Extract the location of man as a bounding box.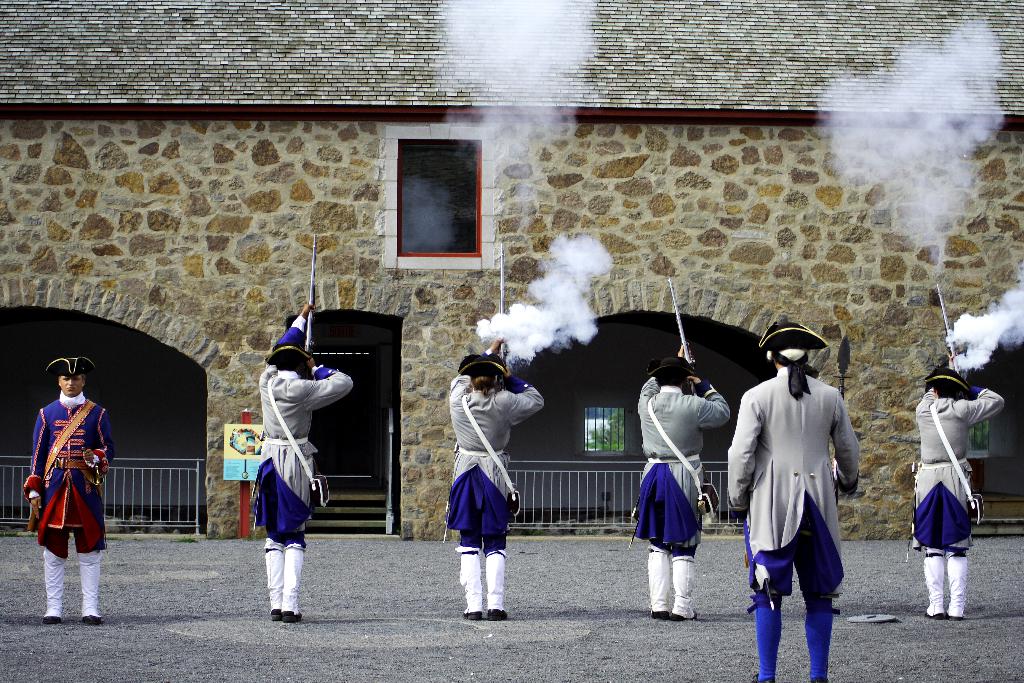
[913,352,1004,621].
